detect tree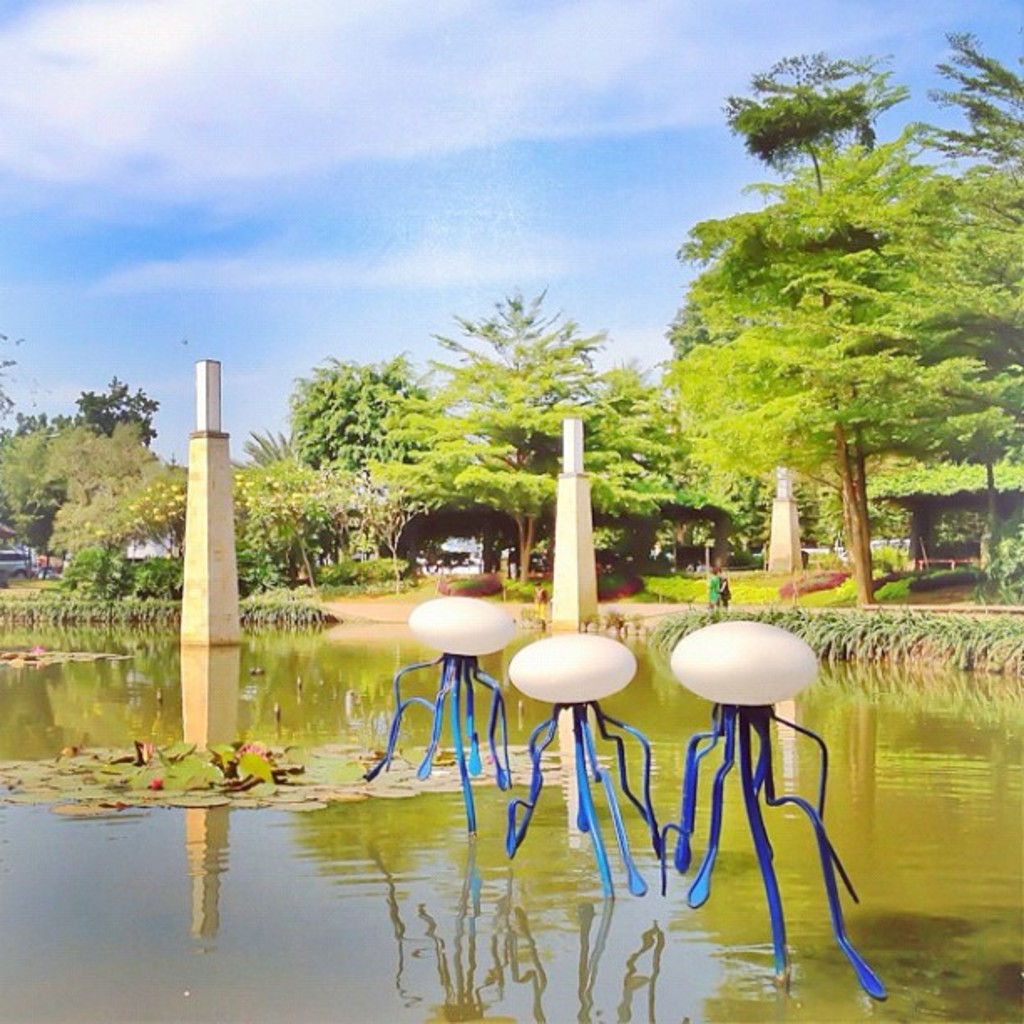
<bbox>284, 350, 430, 472</bbox>
